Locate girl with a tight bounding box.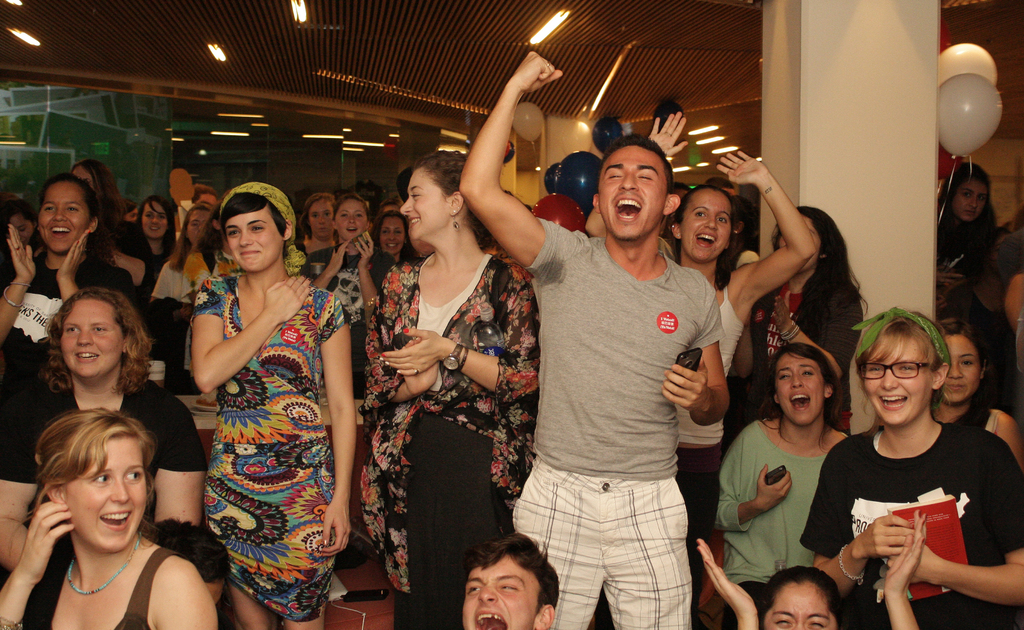
l=179, t=178, r=353, b=629.
